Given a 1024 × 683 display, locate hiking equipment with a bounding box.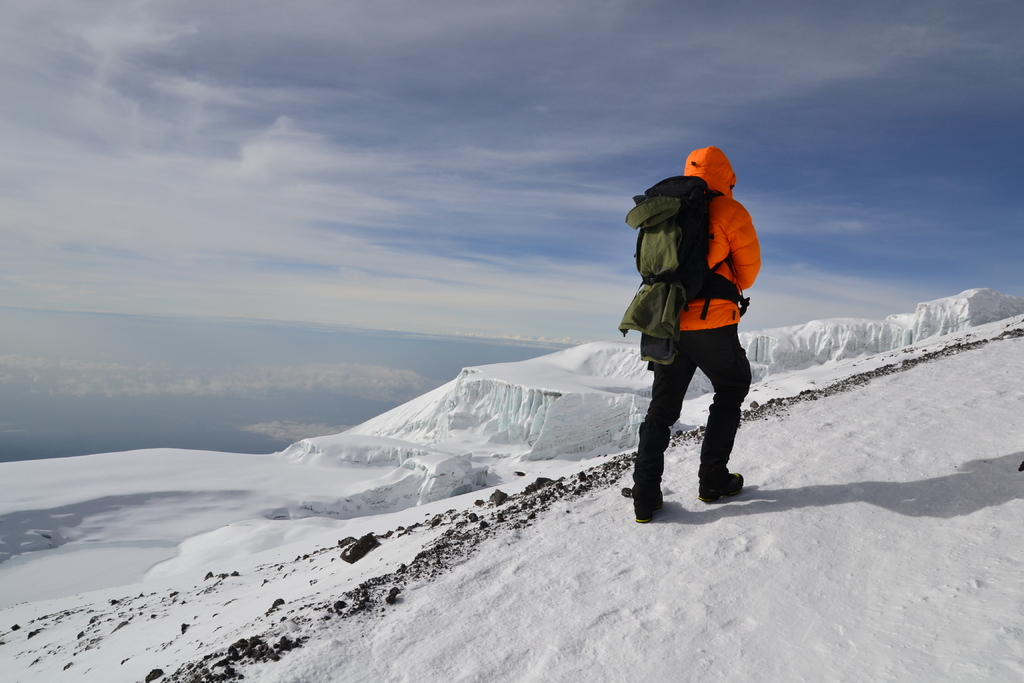
Located: locate(619, 176, 748, 364).
